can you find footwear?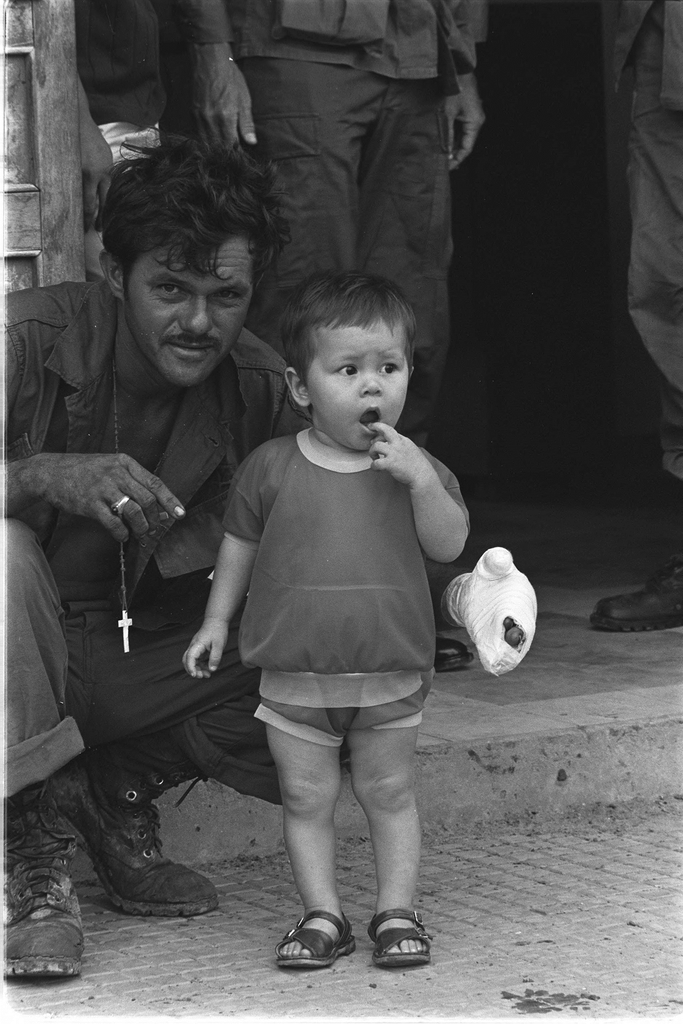
Yes, bounding box: region(0, 767, 84, 986).
